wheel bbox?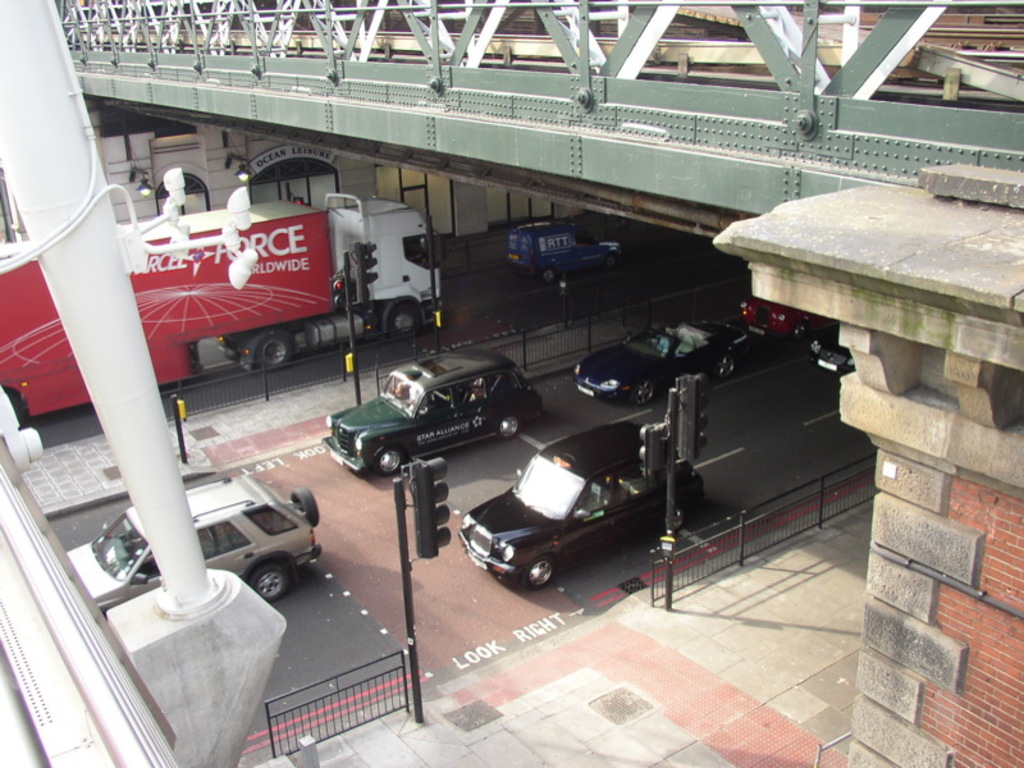
bbox(494, 410, 530, 439)
